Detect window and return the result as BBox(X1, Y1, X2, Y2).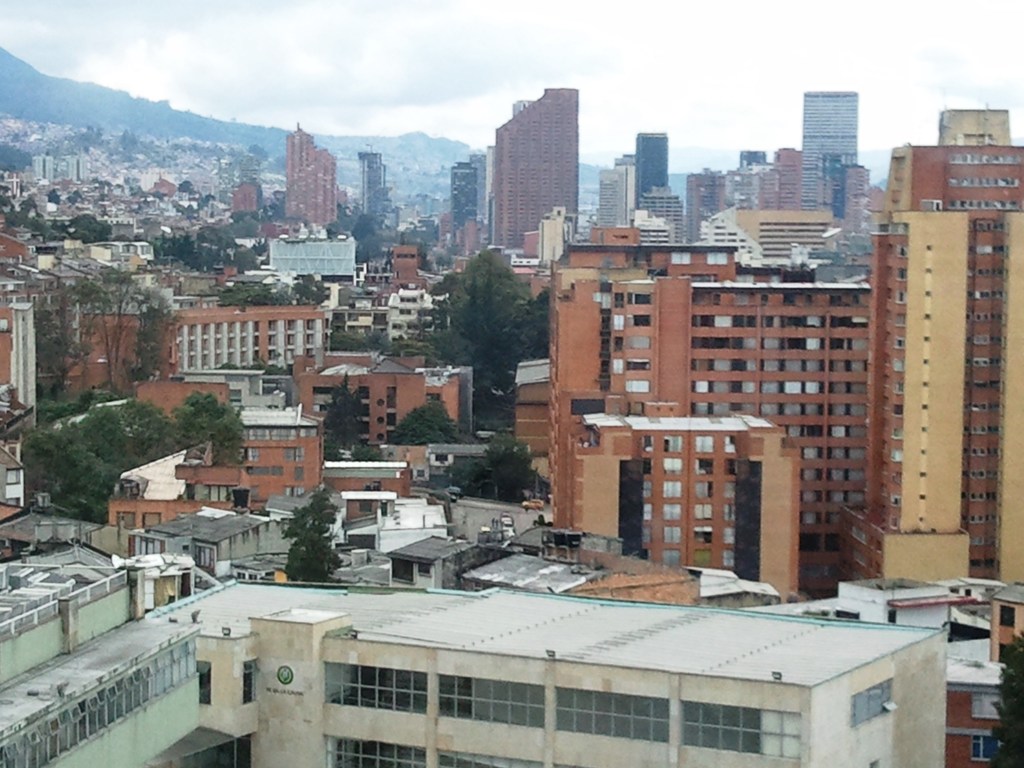
BBox(243, 657, 257, 707).
